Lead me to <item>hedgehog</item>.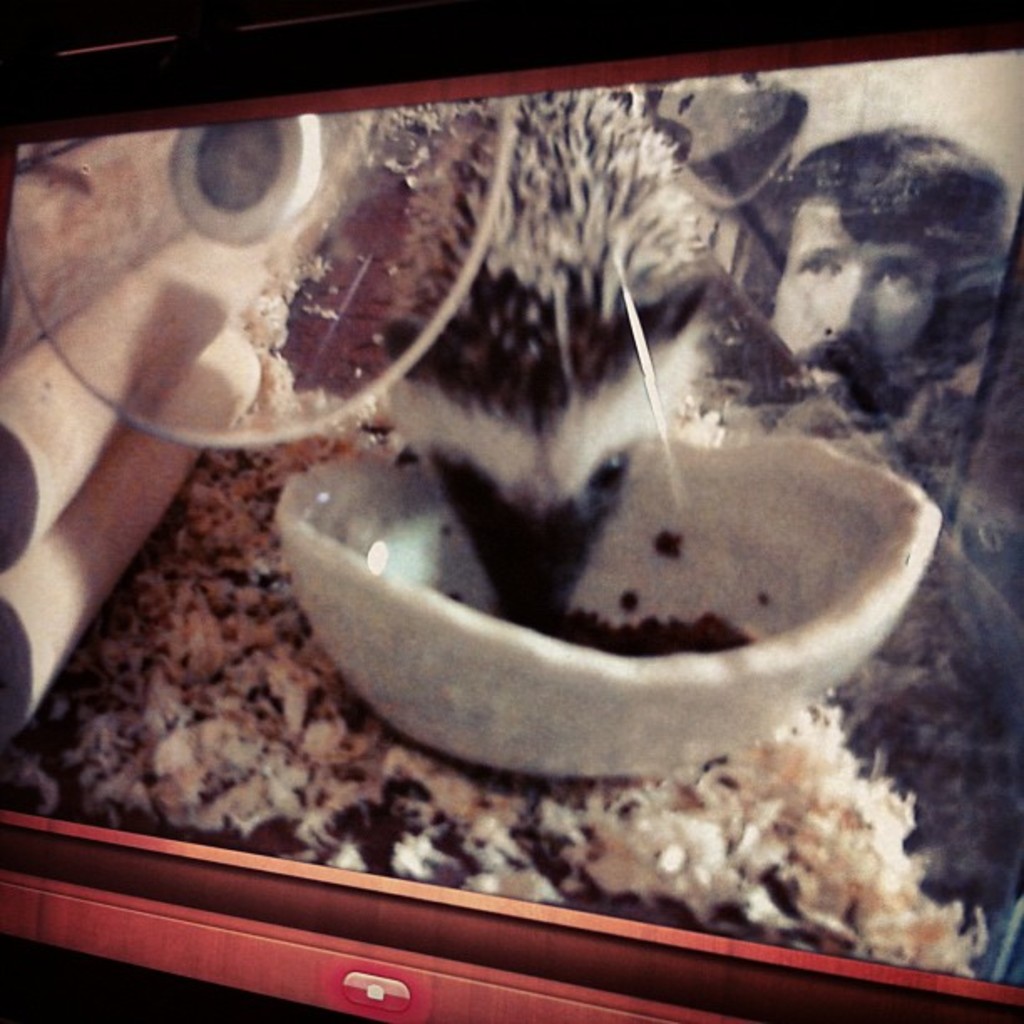
Lead to (left=370, top=80, right=714, bottom=627).
